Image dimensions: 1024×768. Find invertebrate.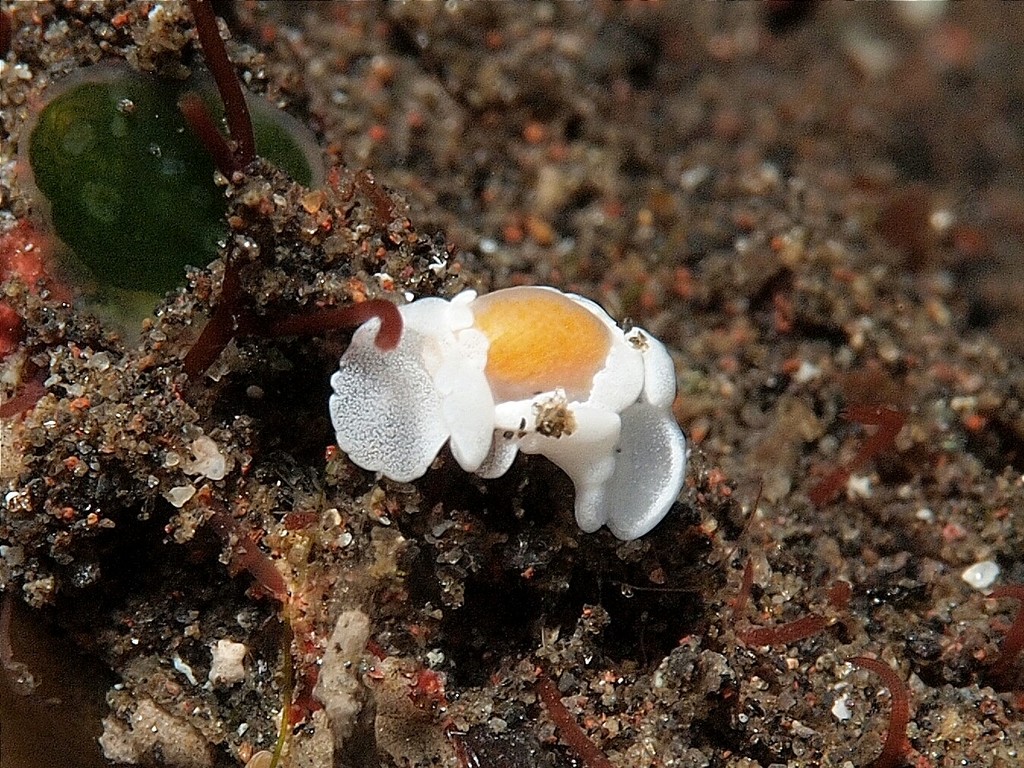
324 283 687 542.
